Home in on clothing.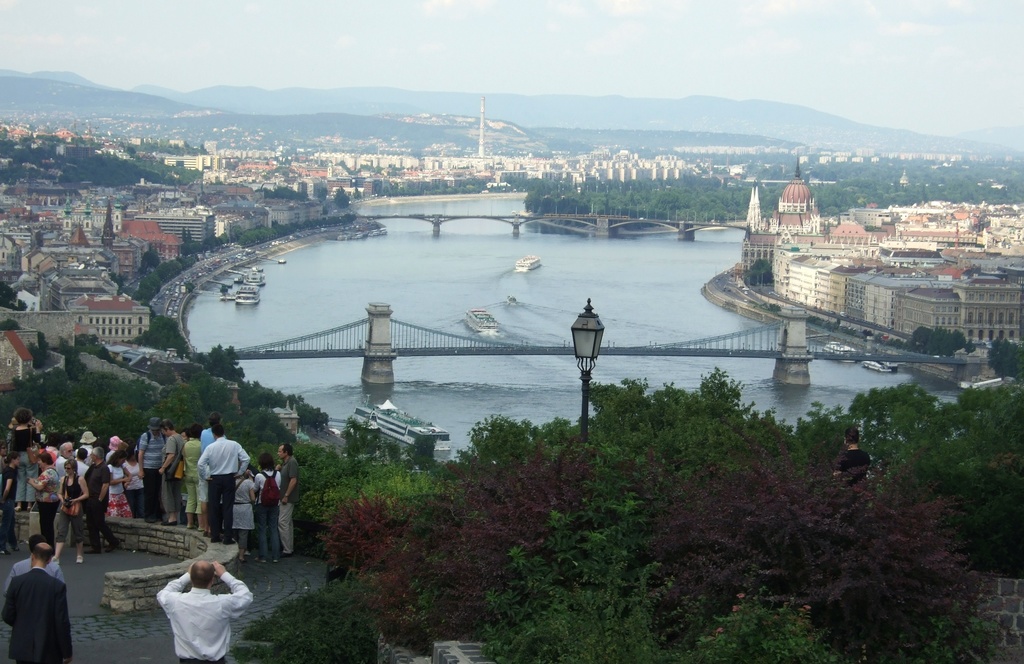
Homed in at {"x1": 287, "y1": 454, "x2": 294, "y2": 549}.
